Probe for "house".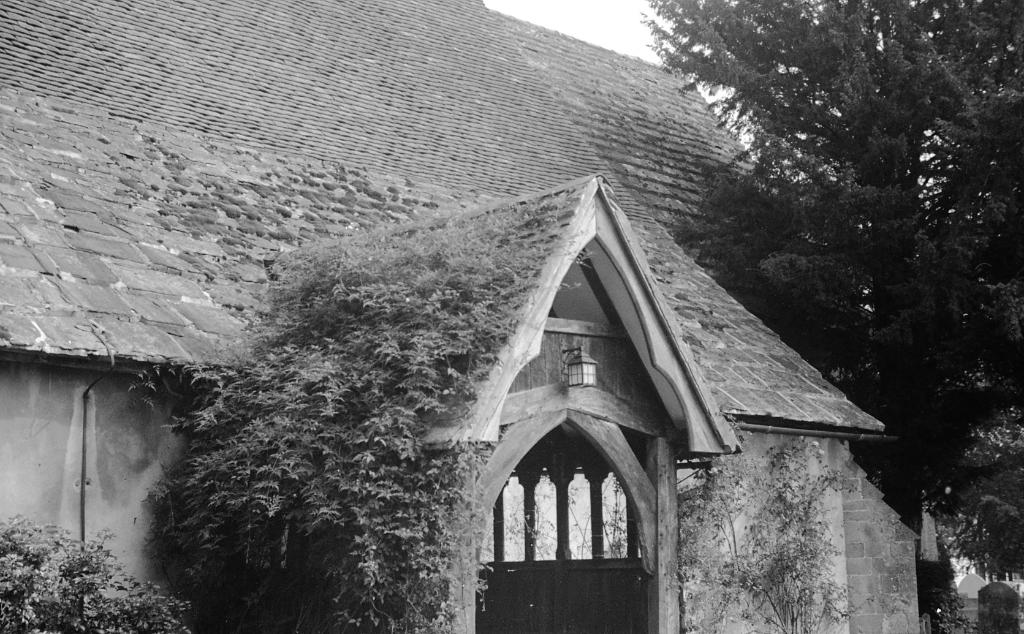
Probe result: bbox(0, 0, 915, 633).
